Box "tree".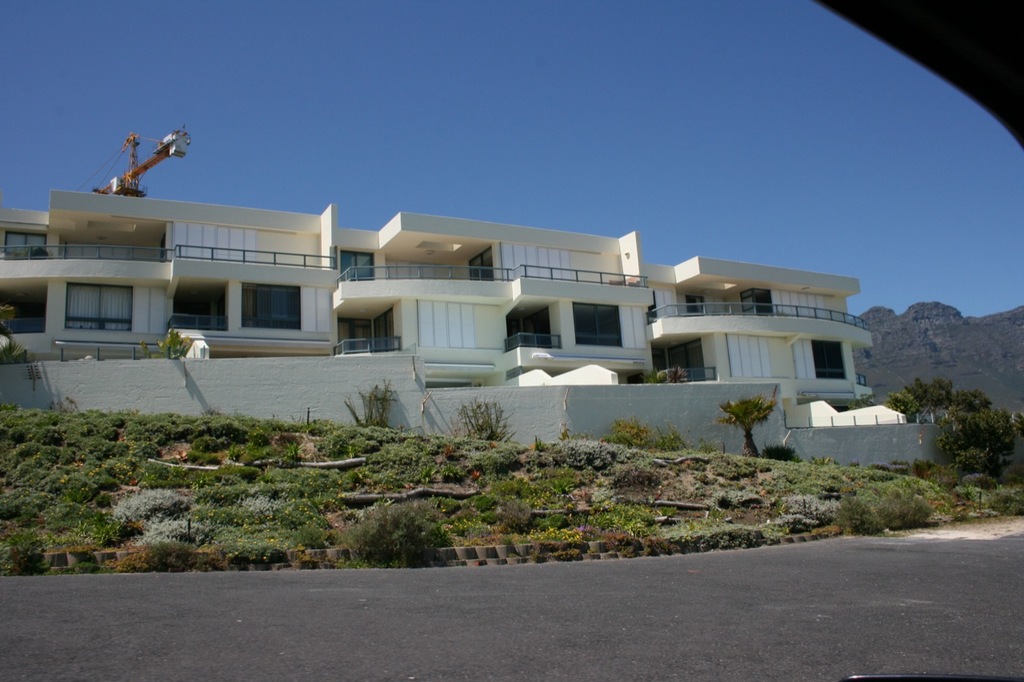
bbox=[905, 373, 955, 420].
